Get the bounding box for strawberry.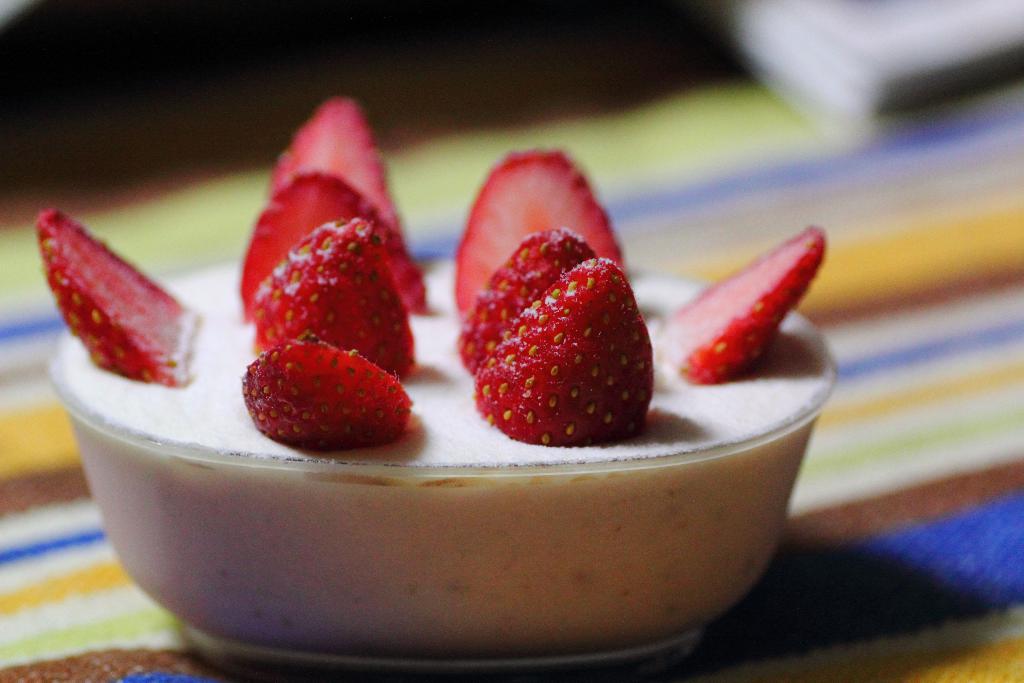
crop(255, 214, 419, 385).
